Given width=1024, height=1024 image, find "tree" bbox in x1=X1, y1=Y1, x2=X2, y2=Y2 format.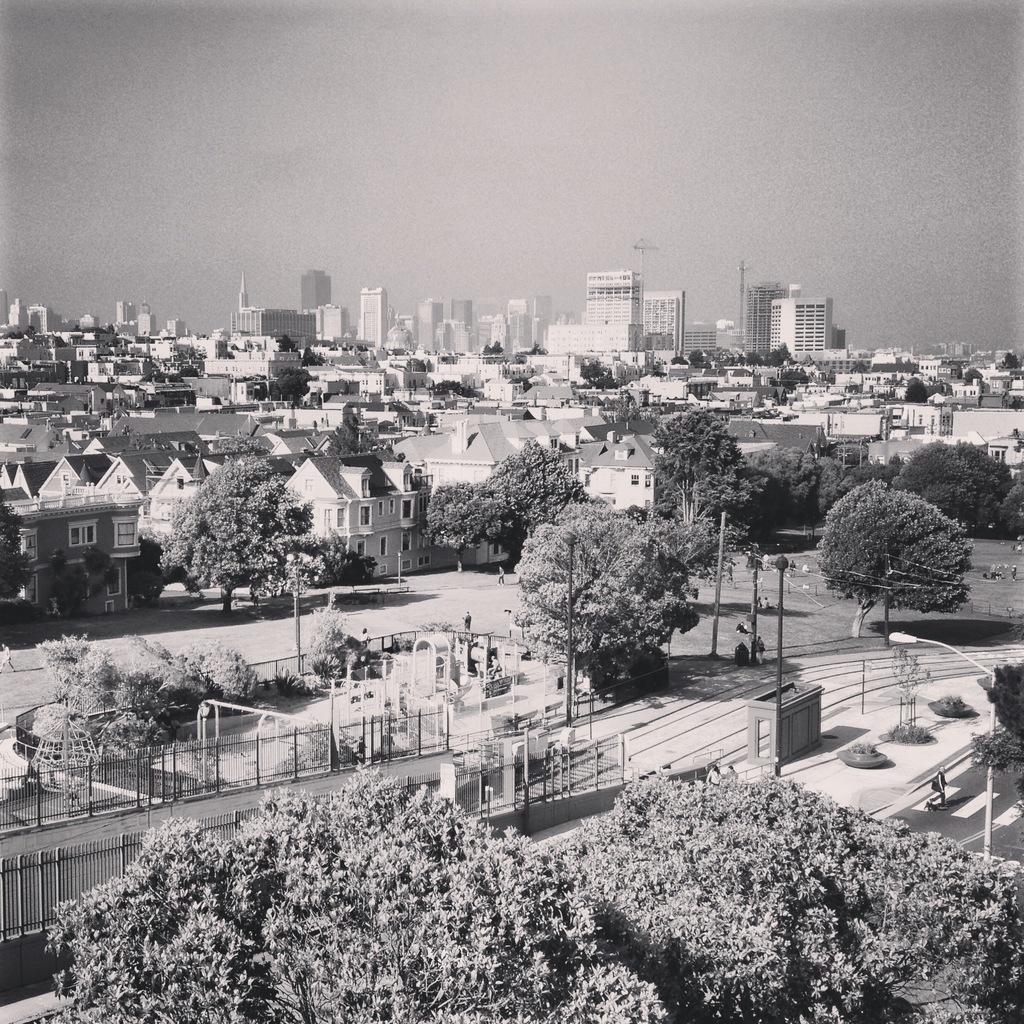
x1=891, y1=433, x2=1023, y2=540.
